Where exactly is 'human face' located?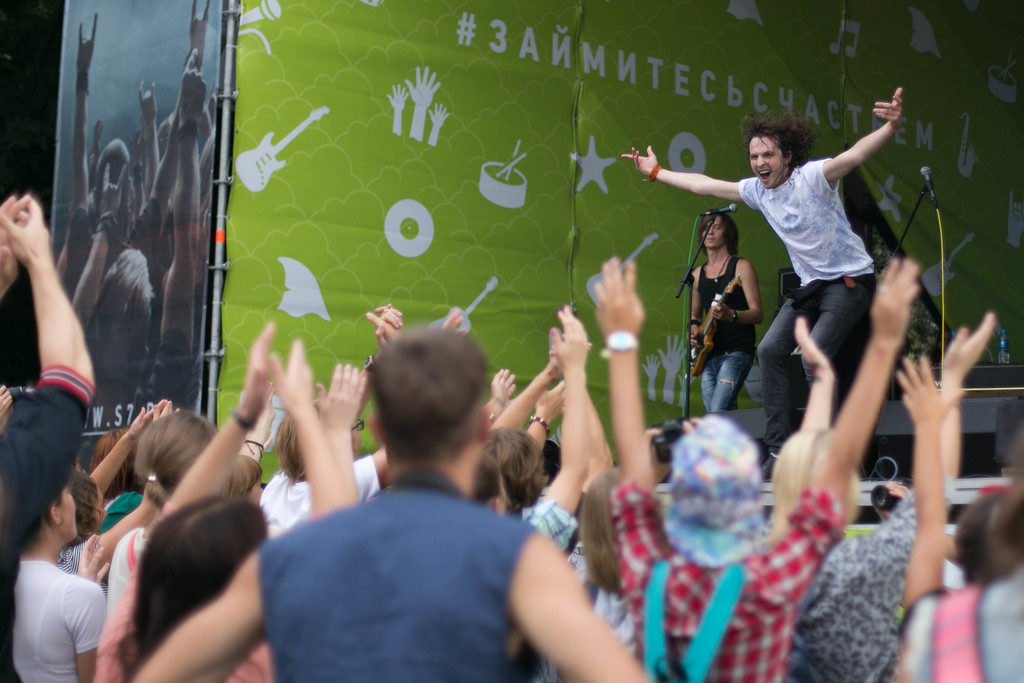
Its bounding box is [701,215,728,248].
